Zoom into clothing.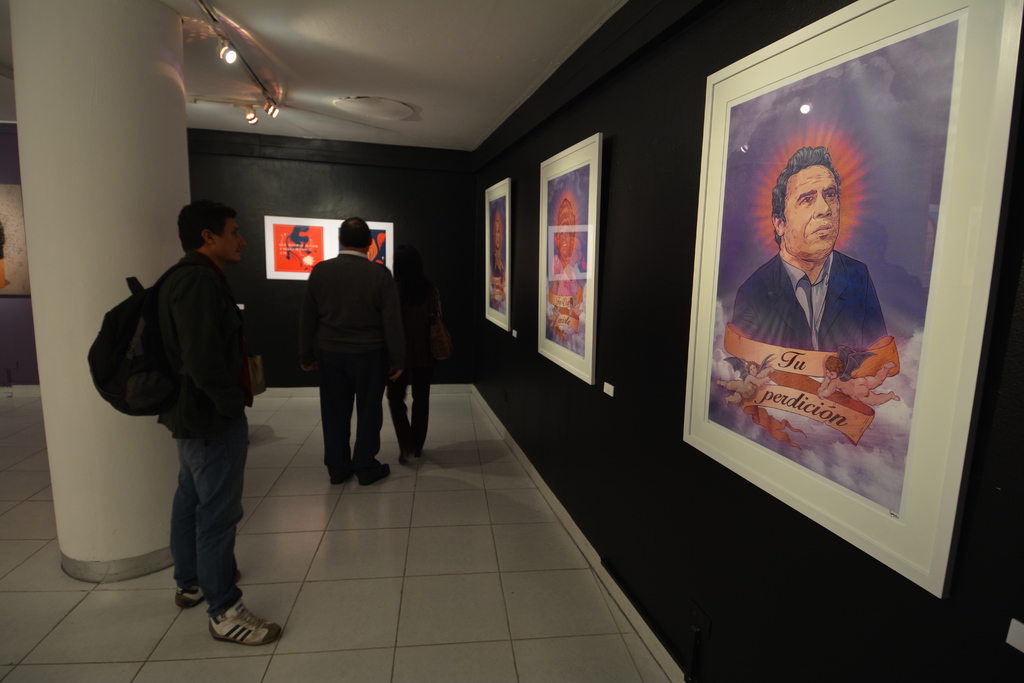
Zoom target: pyautogui.locateOnScreen(104, 197, 264, 627).
